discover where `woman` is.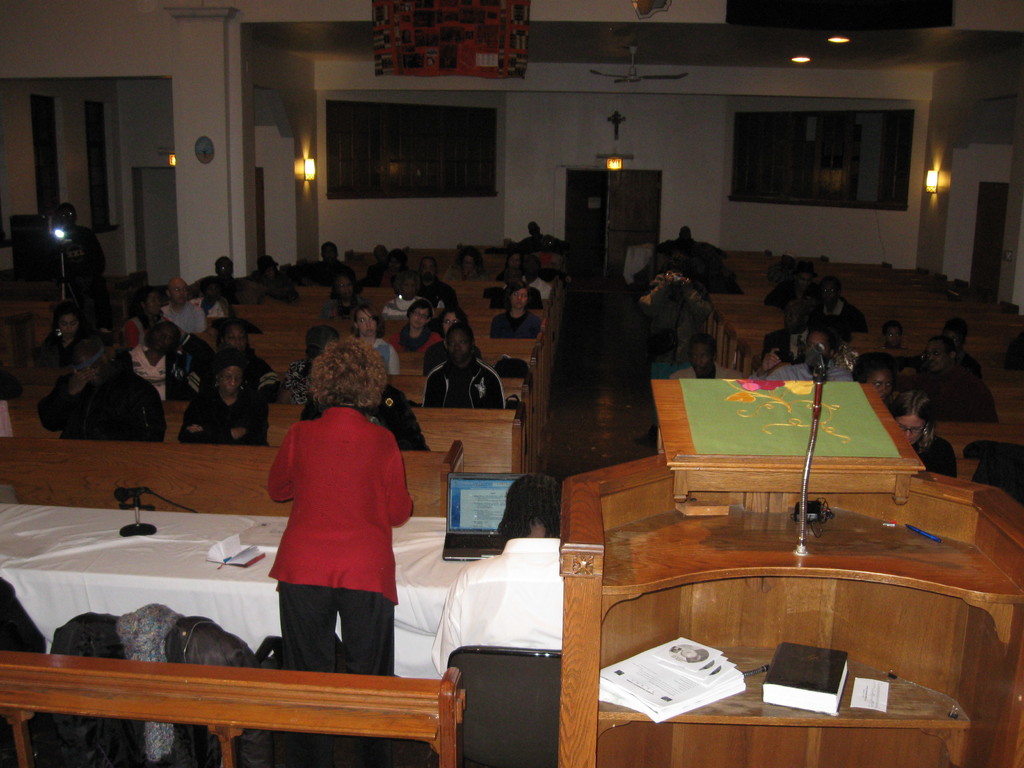
Discovered at box(278, 324, 345, 408).
